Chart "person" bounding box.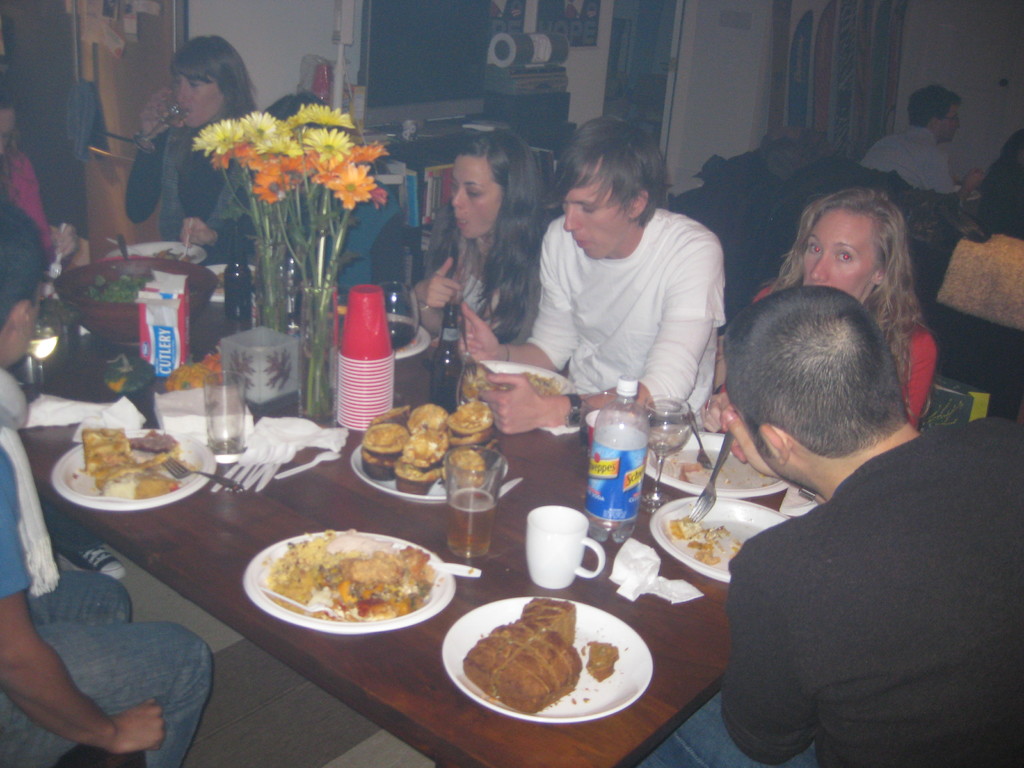
Charted: x1=851, y1=84, x2=975, y2=223.
